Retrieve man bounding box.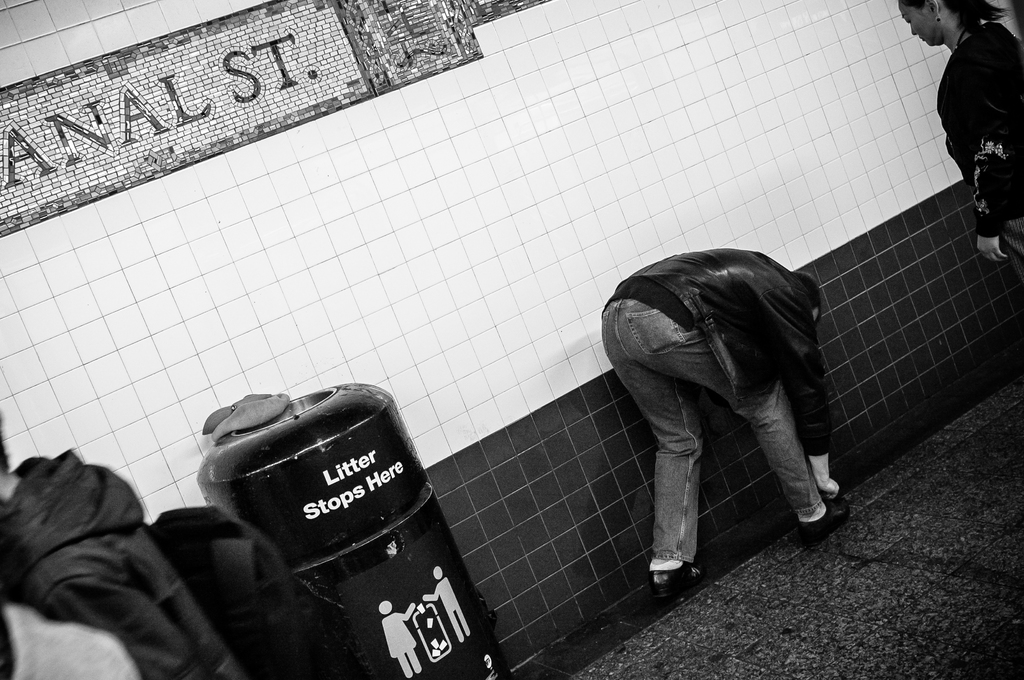
Bounding box: pyautogui.locateOnScreen(598, 246, 844, 600).
